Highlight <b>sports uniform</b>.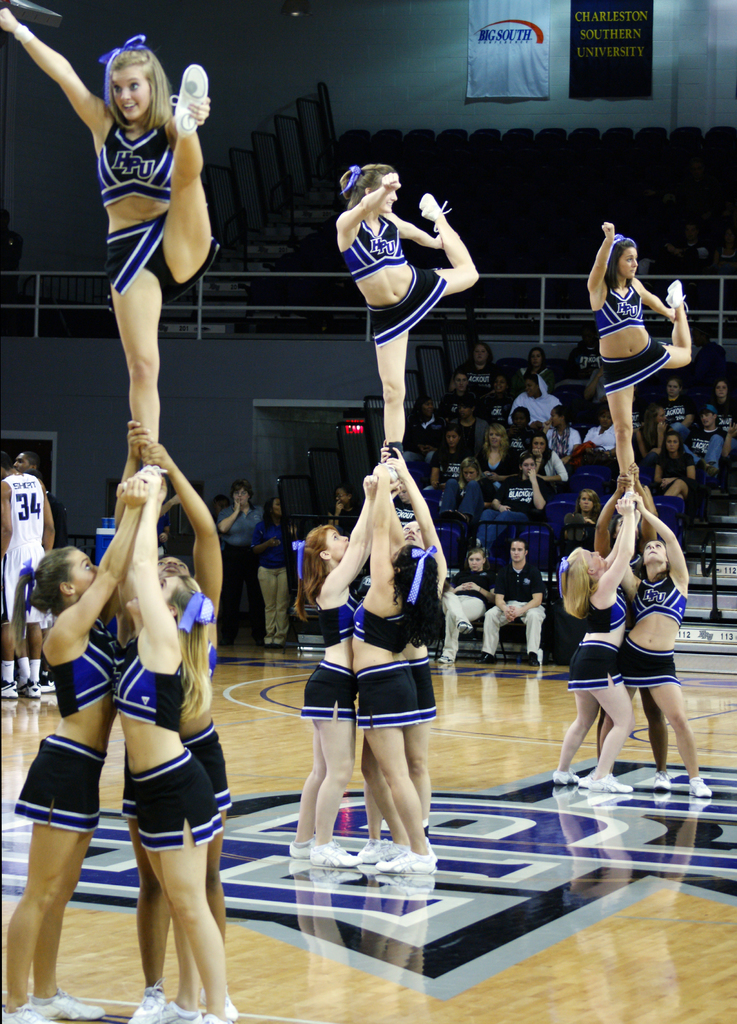
Highlighted region: detection(337, 195, 450, 478).
